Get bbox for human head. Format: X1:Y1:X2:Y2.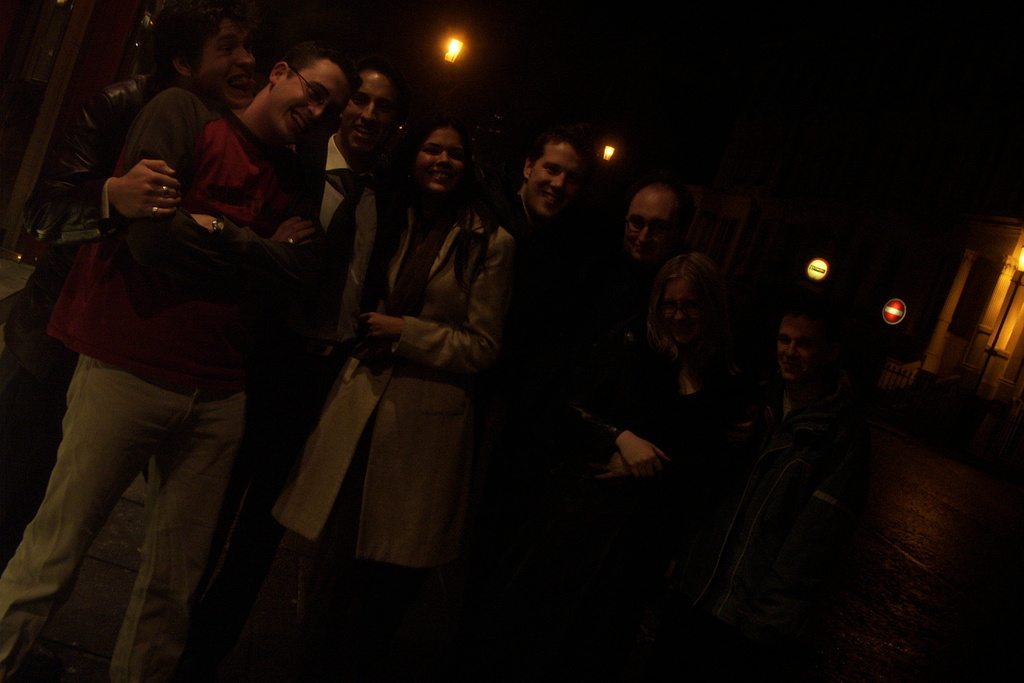
164:10:268:108.
